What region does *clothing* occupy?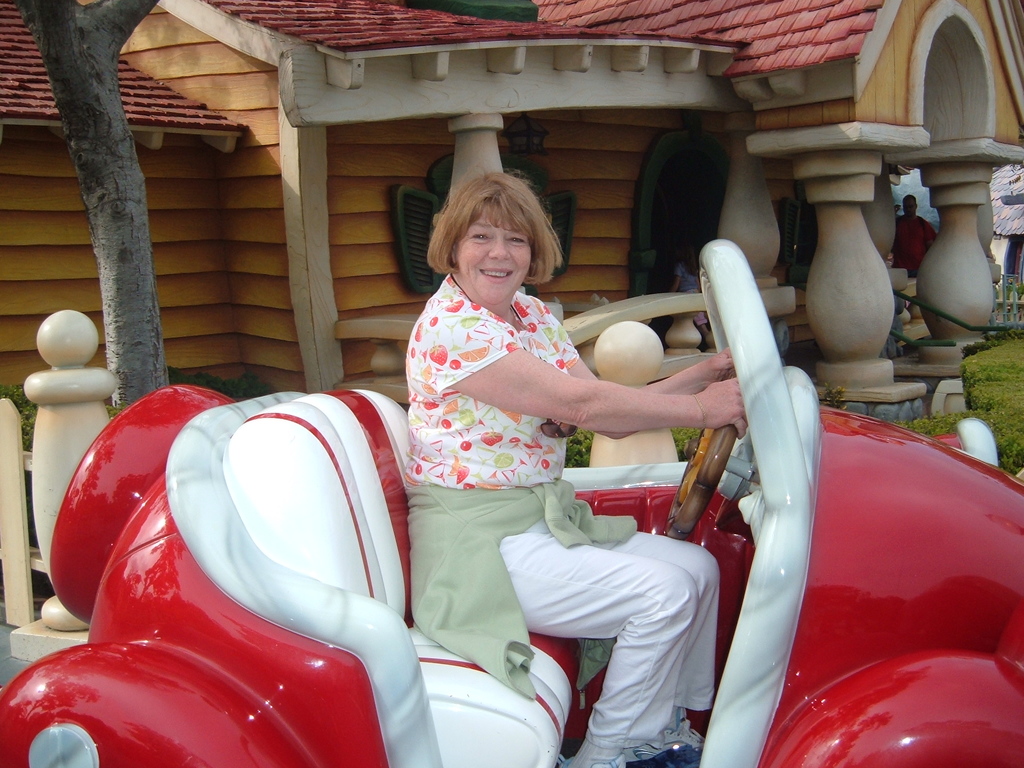
region(893, 210, 932, 278).
